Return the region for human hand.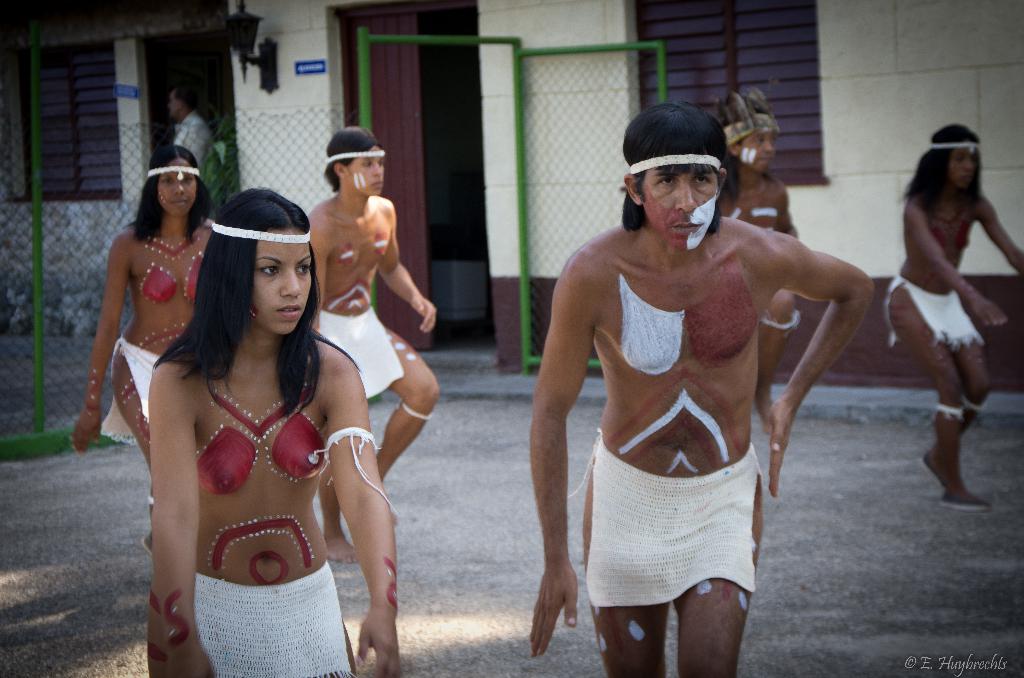
(409, 296, 438, 336).
